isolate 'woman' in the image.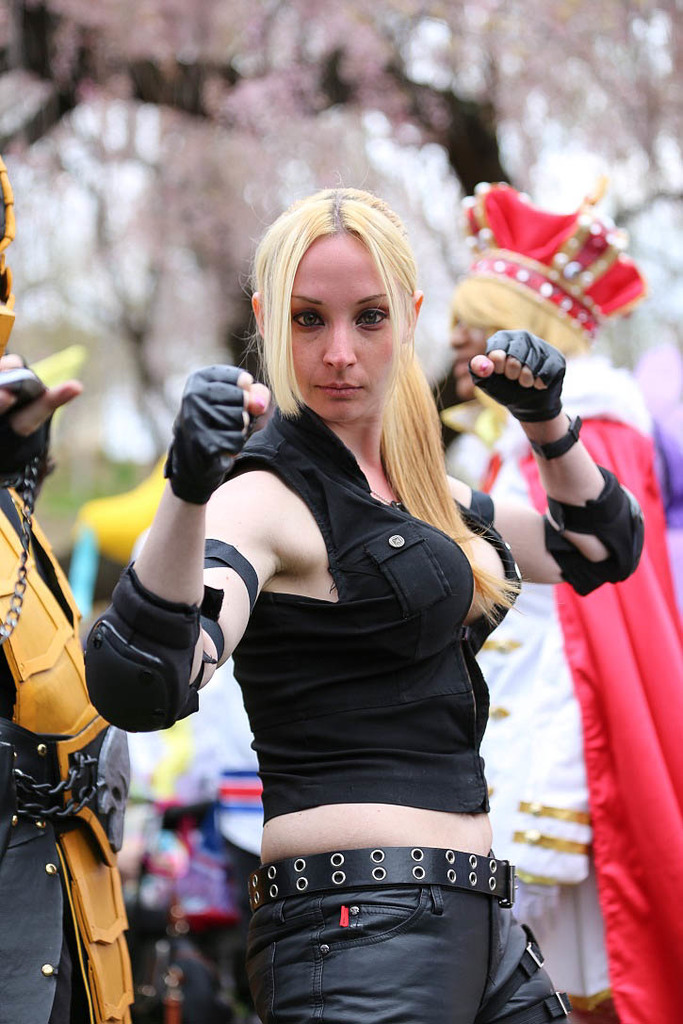
Isolated region: locate(115, 205, 529, 1023).
